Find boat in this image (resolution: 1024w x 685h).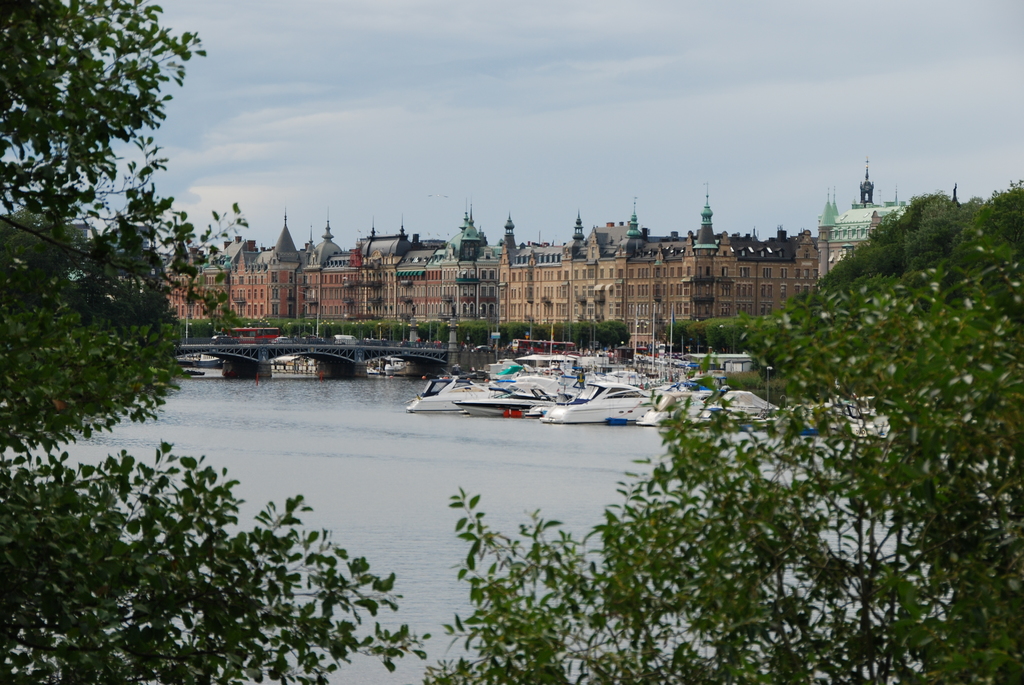
{"left": 175, "top": 351, "right": 223, "bottom": 368}.
